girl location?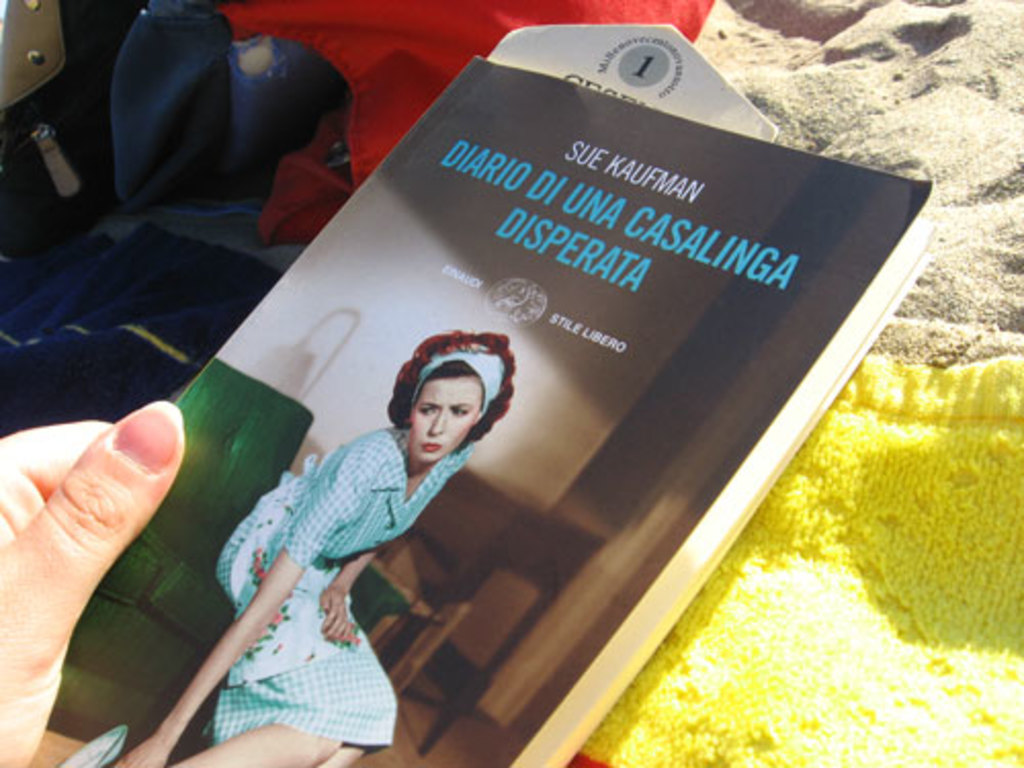
[left=115, top=326, right=518, bottom=766]
